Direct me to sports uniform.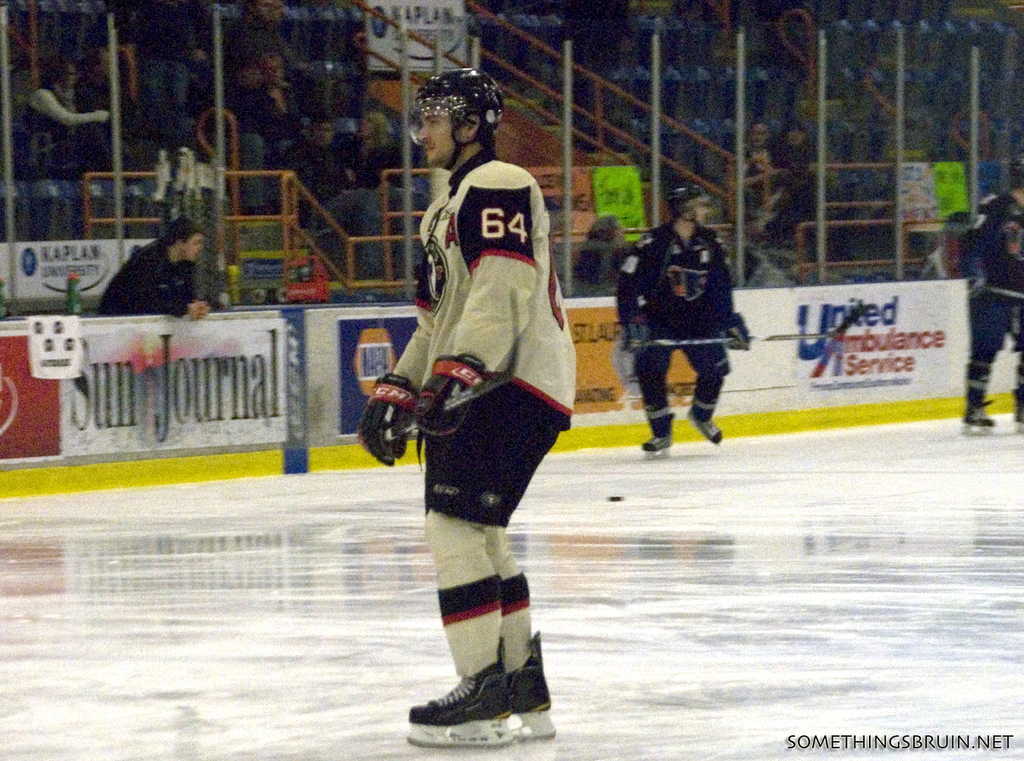
Direction: 600, 210, 740, 441.
